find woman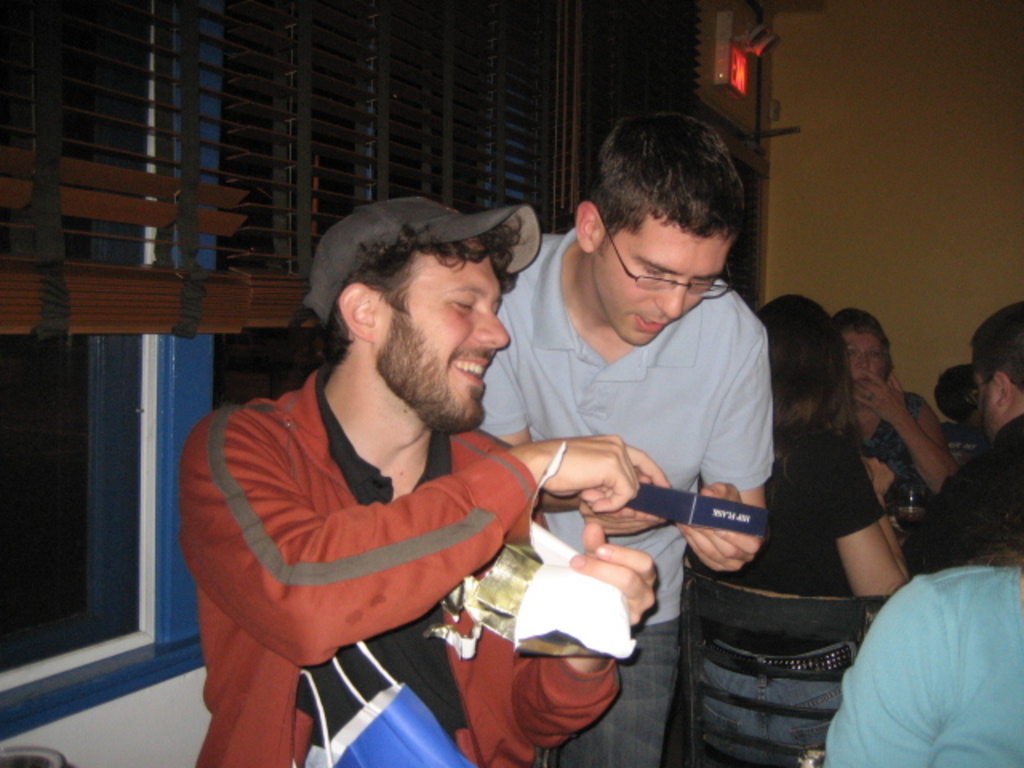
x1=686, y1=288, x2=910, y2=766
